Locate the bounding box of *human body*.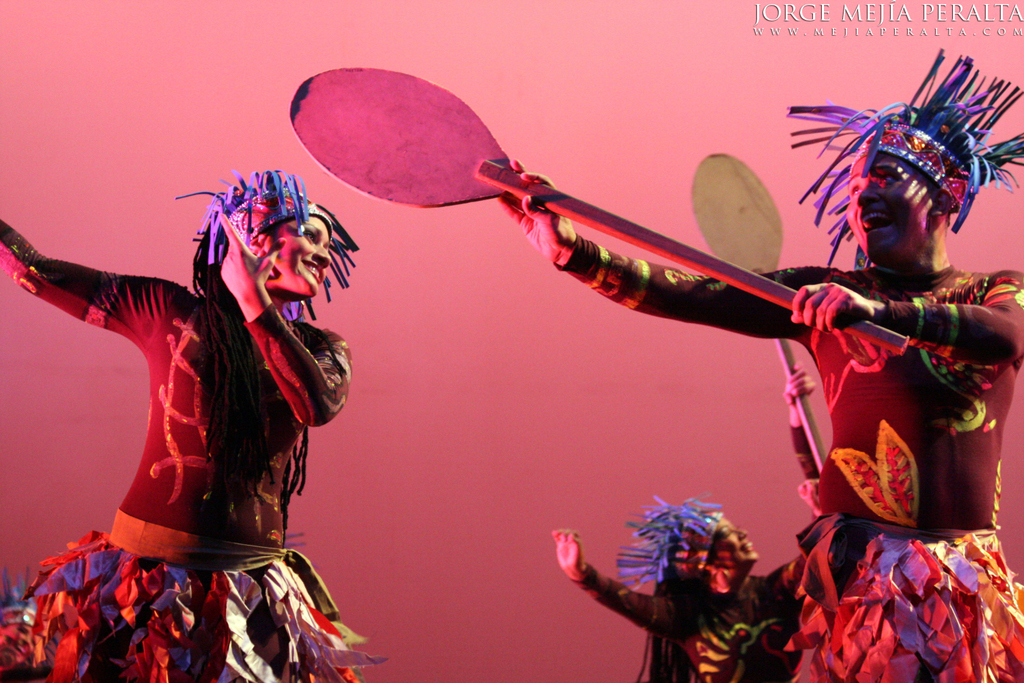
Bounding box: crop(497, 109, 1023, 682).
